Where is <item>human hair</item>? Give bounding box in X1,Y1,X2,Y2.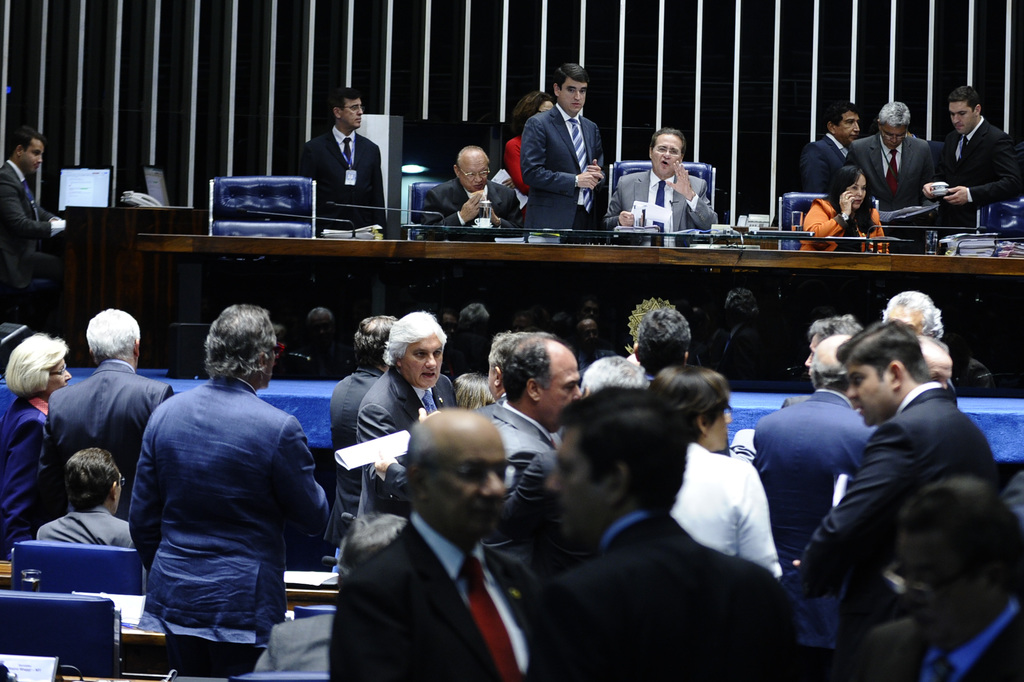
187,296,266,387.
